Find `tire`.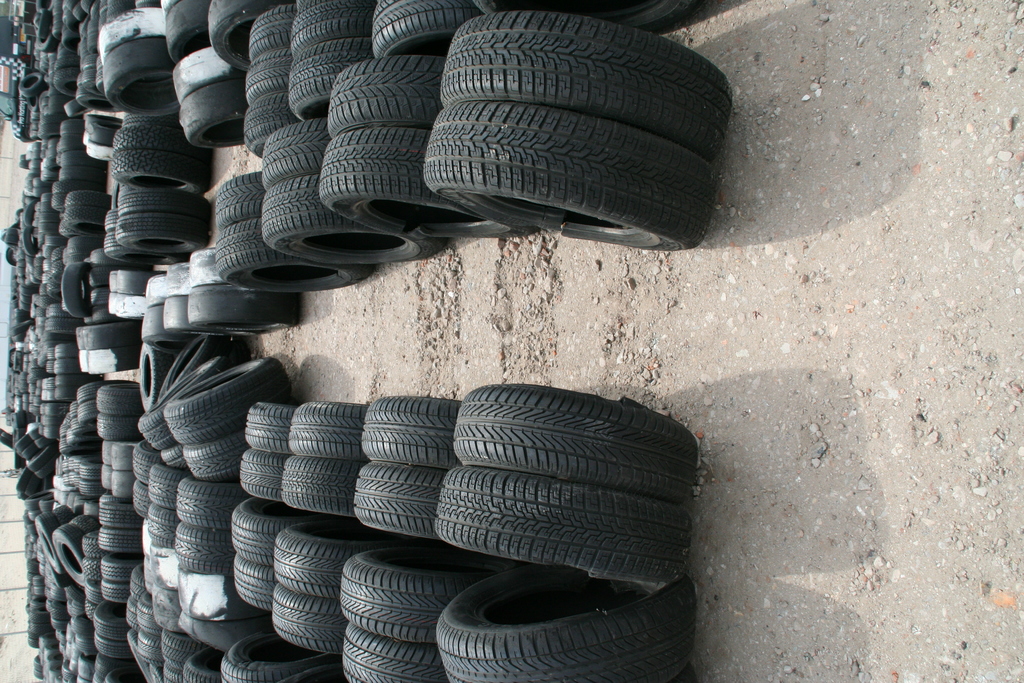
crop(165, 0, 212, 64).
